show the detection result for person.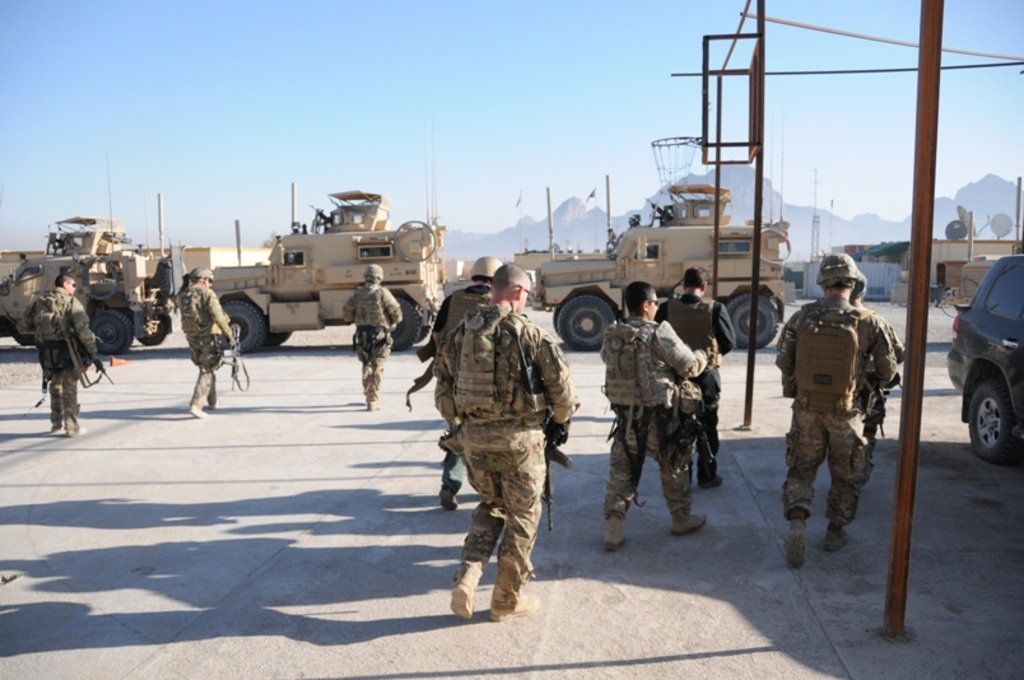
crop(774, 251, 894, 565).
